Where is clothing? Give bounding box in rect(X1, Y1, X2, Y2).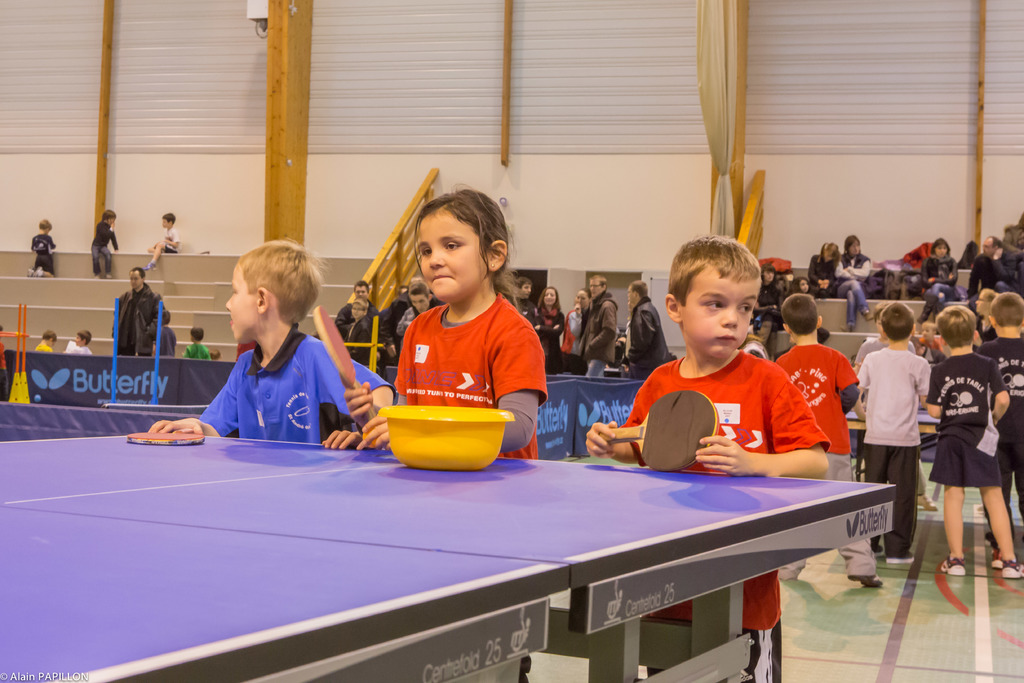
rect(92, 220, 118, 277).
